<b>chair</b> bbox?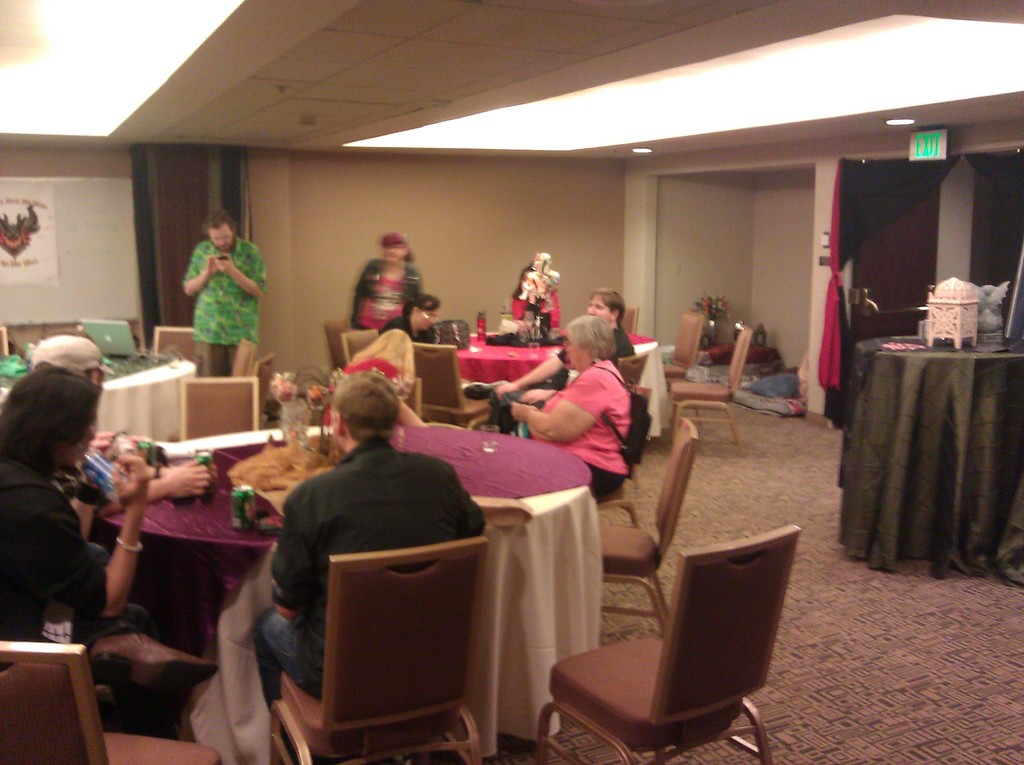
250/351/273/412
